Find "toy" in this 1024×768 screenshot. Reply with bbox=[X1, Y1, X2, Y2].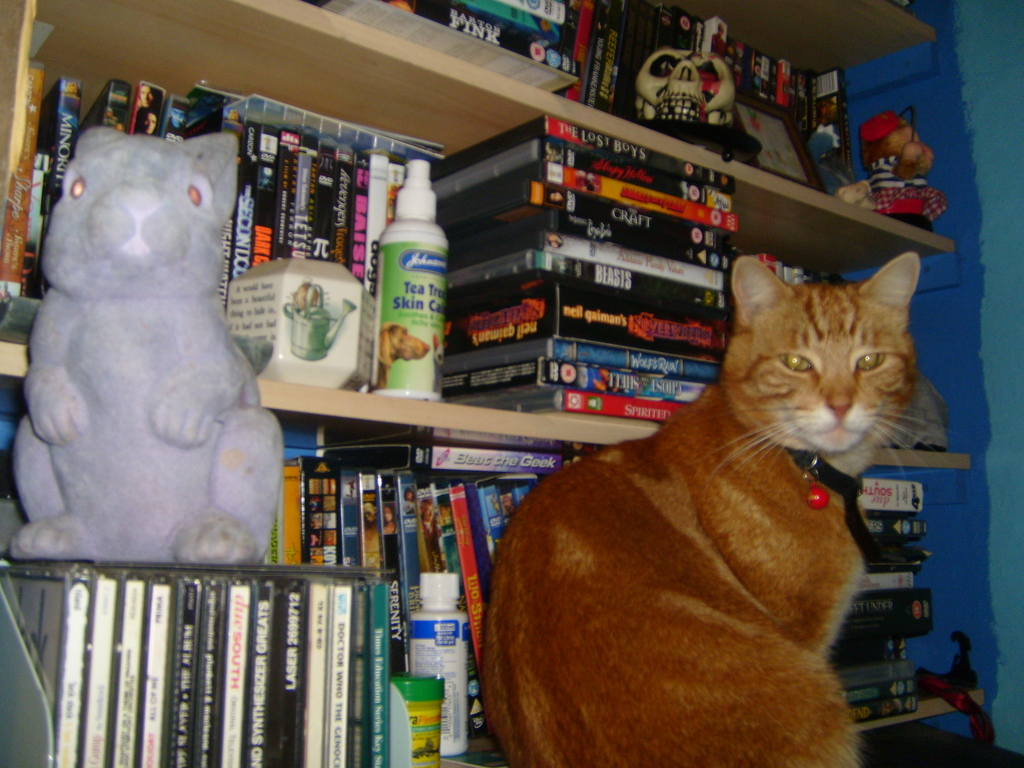
bbox=[836, 103, 947, 232].
